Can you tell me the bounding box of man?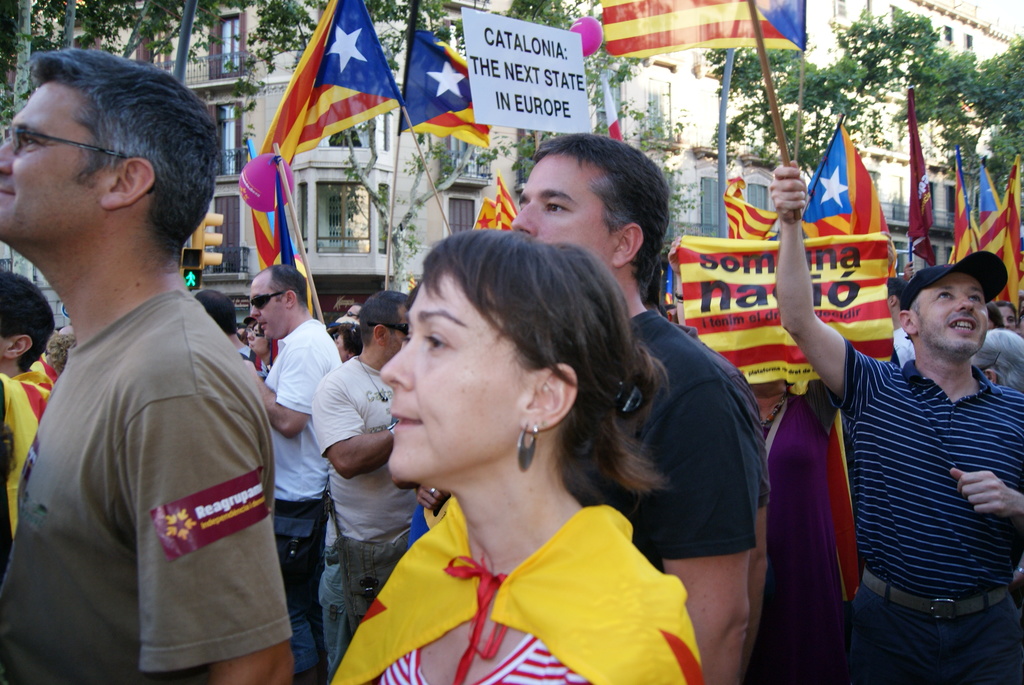
BBox(0, 46, 301, 684).
